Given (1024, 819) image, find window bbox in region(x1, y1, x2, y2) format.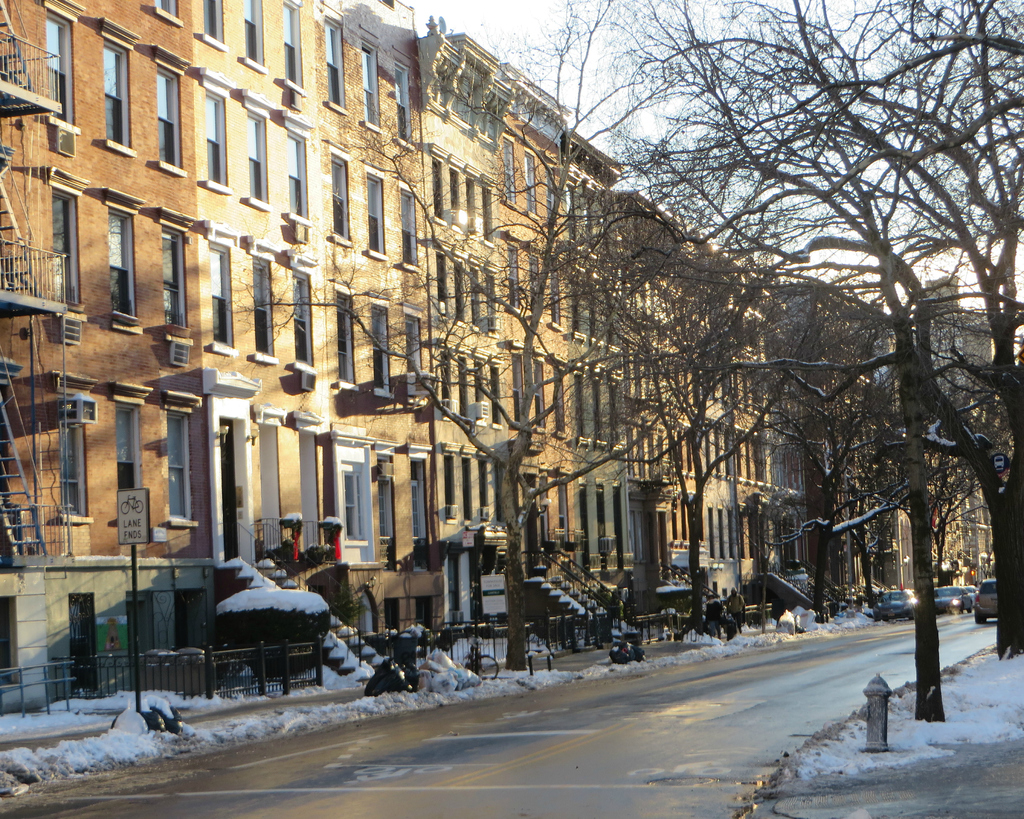
region(154, 0, 188, 28).
